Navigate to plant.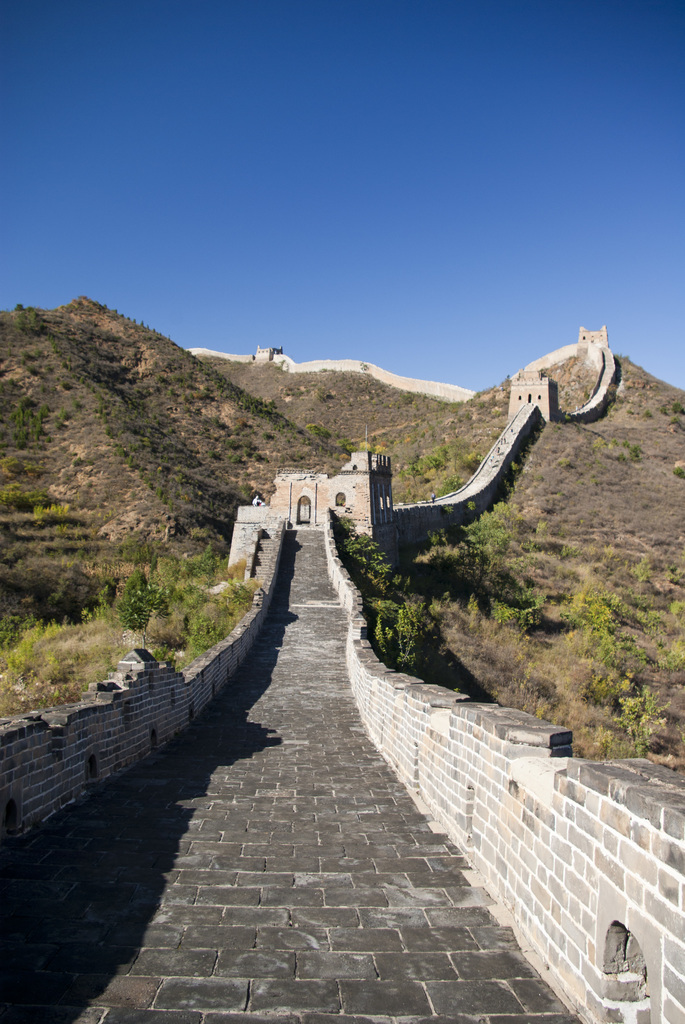
Navigation target: 573,420,581,435.
